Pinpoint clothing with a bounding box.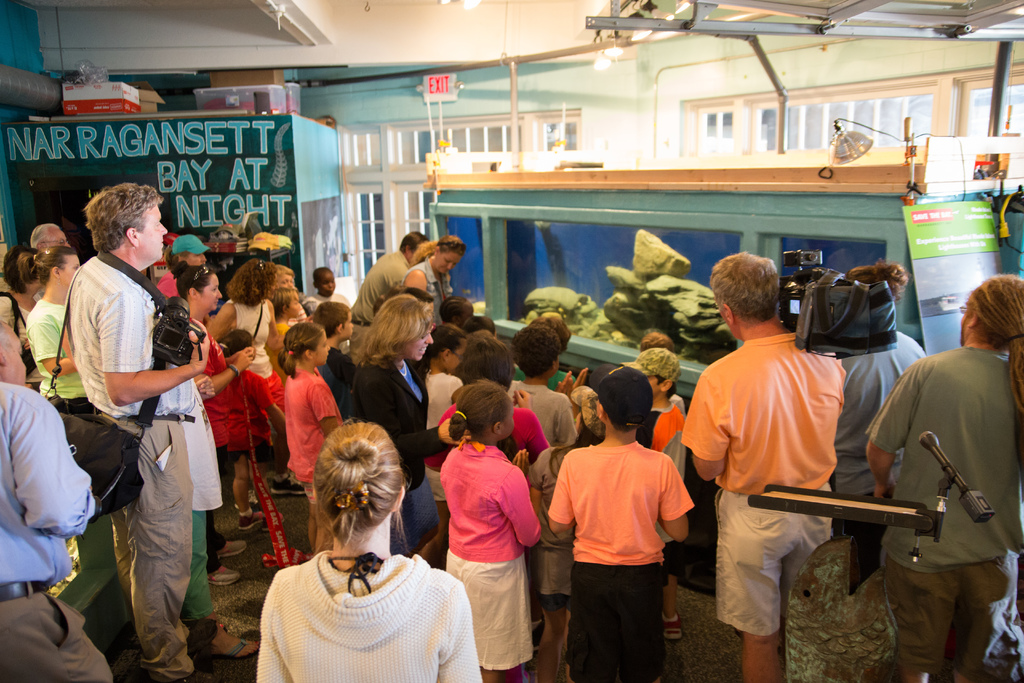
[252, 547, 482, 682].
